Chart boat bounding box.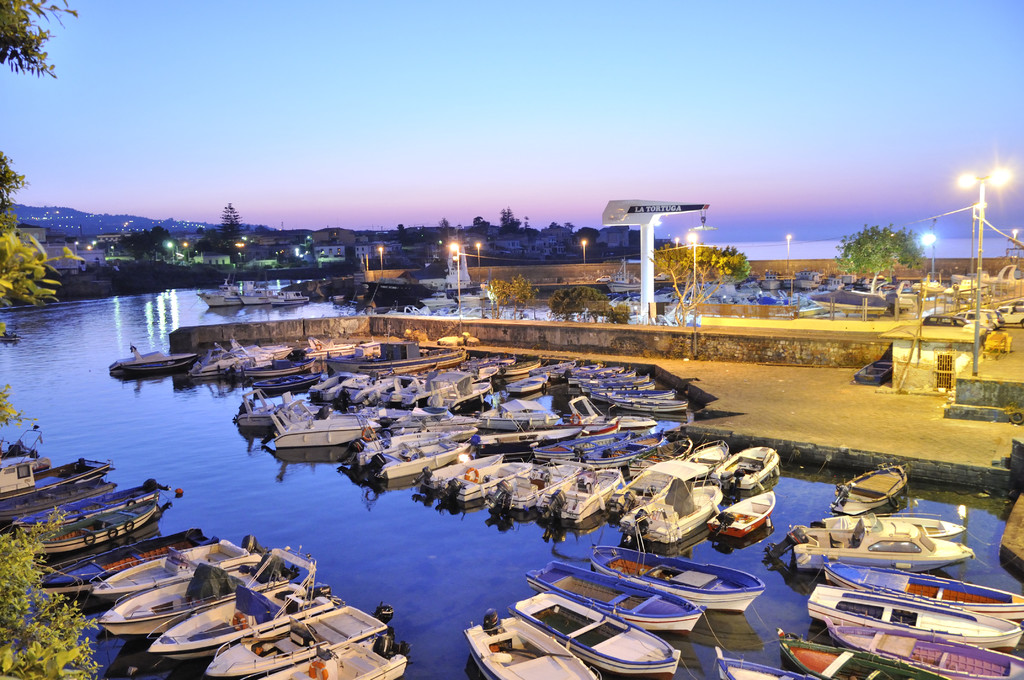
Charted: left=260, top=344, right=294, bottom=363.
